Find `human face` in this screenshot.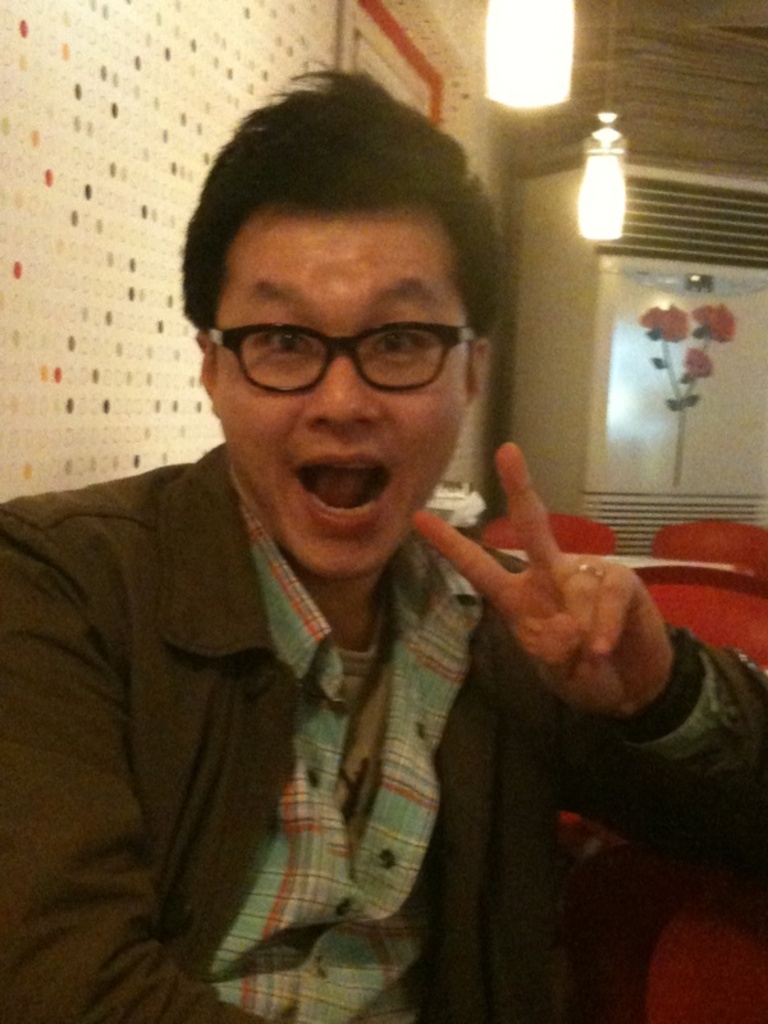
The bounding box for `human face` is pyautogui.locateOnScreen(207, 210, 470, 585).
